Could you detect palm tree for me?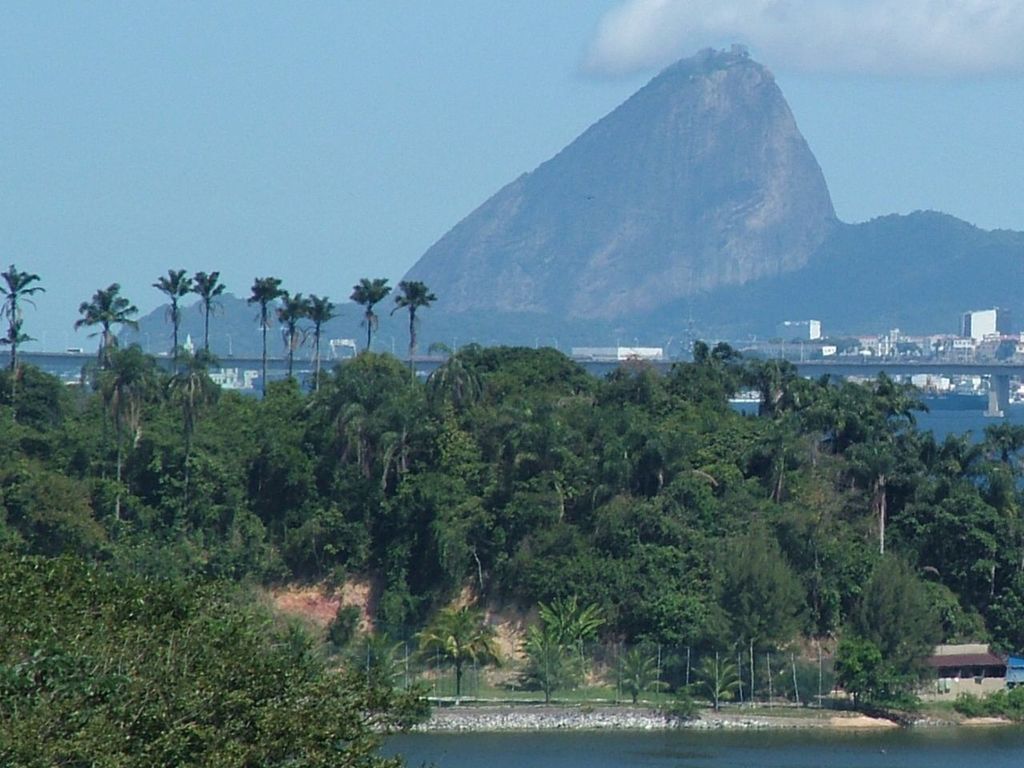
Detection result: detection(98, 350, 162, 521).
